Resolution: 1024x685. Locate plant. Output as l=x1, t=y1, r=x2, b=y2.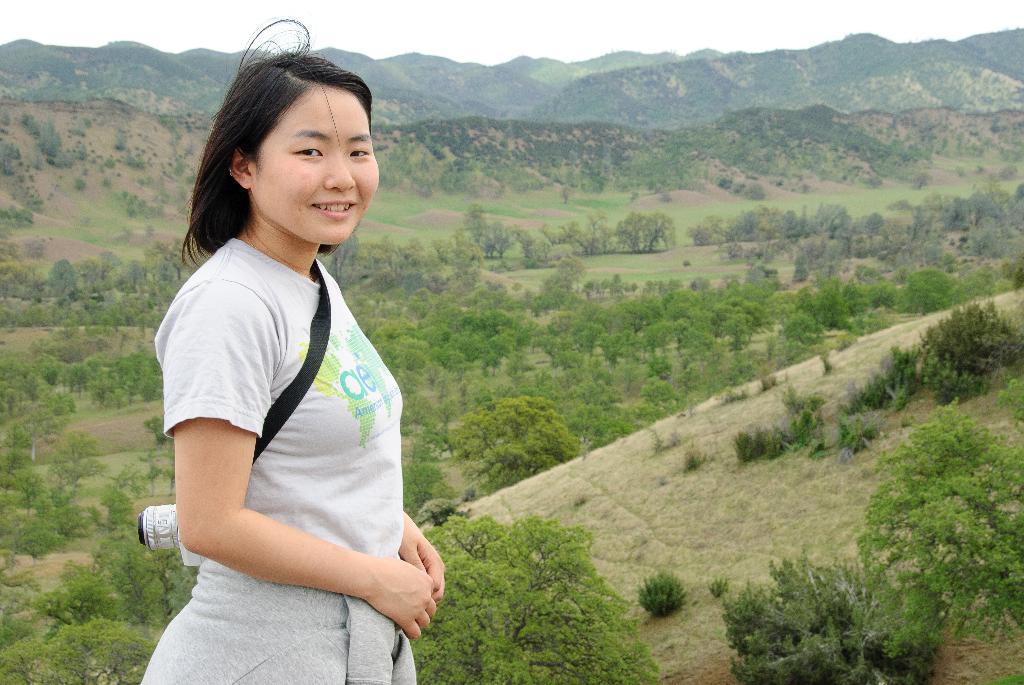
l=568, t=489, r=593, b=511.
